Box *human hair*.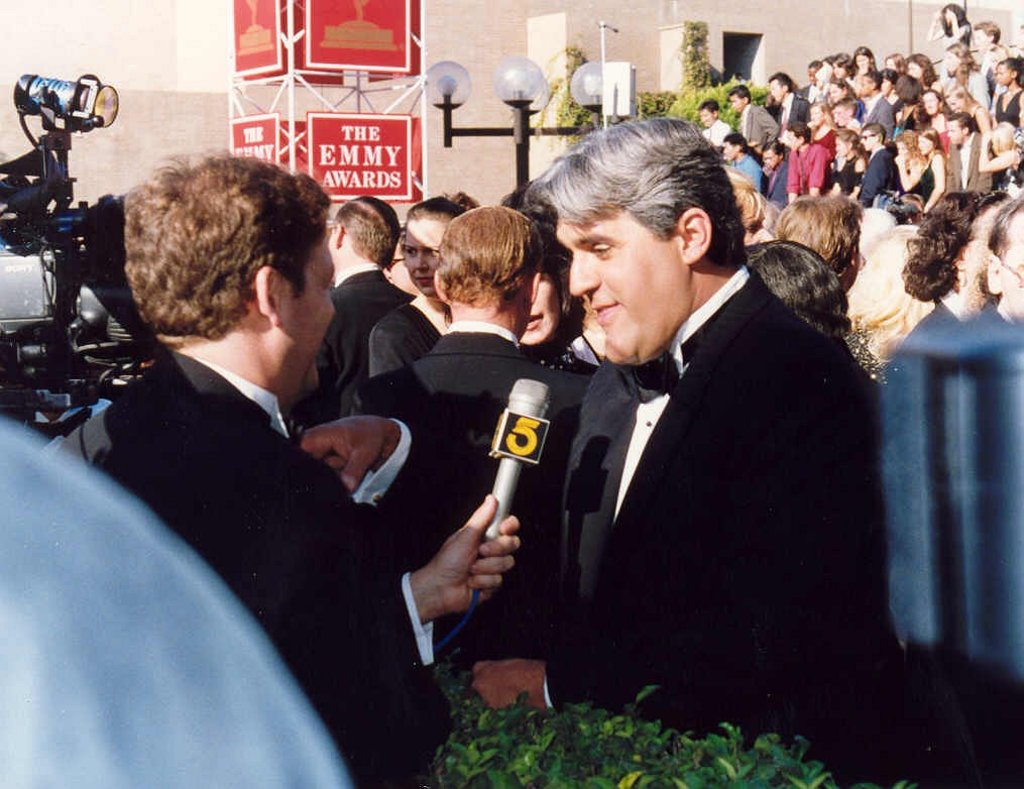
bbox(328, 195, 405, 268).
